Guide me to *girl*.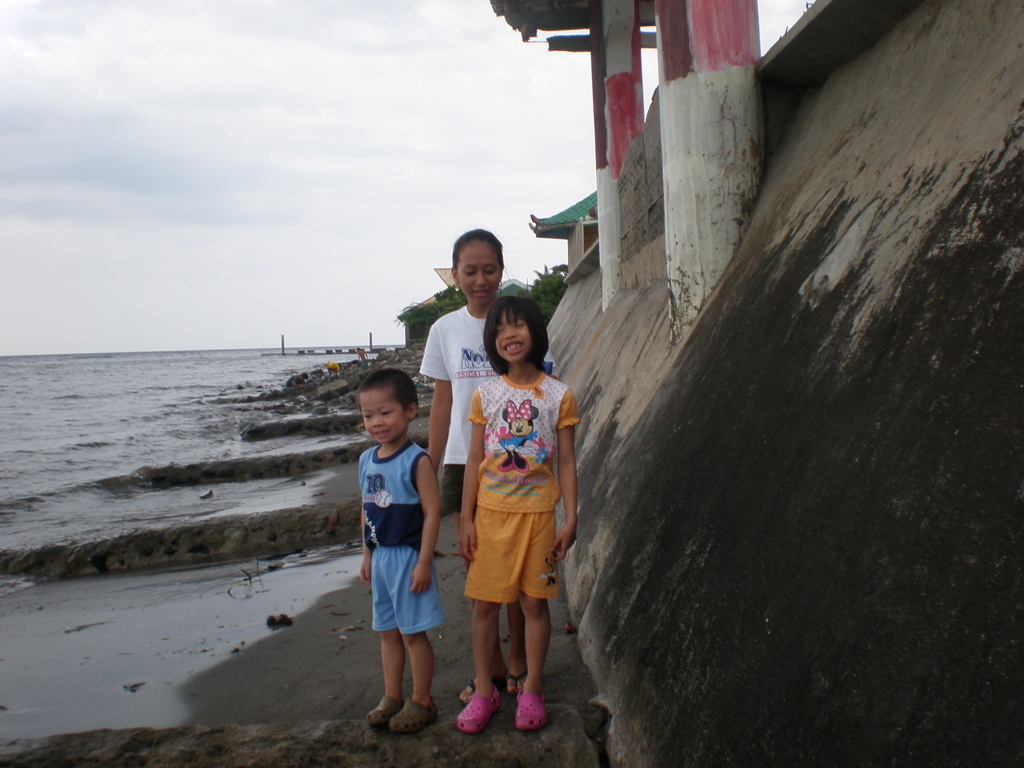
Guidance: 417 223 503 703.
